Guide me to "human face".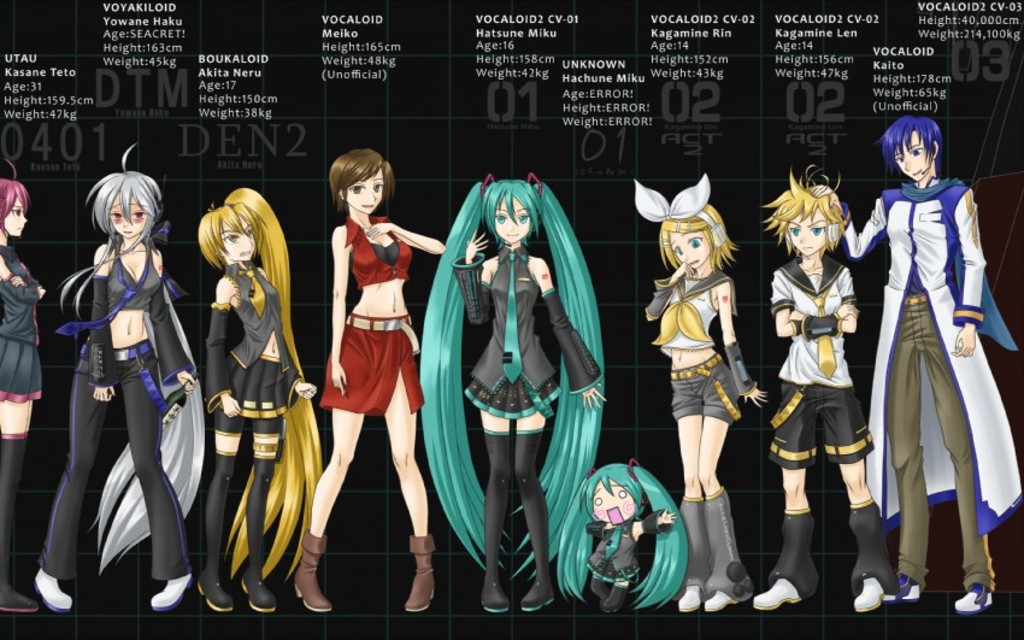
Guidance: x1=789, y1=209, x2=828, y2=256.
